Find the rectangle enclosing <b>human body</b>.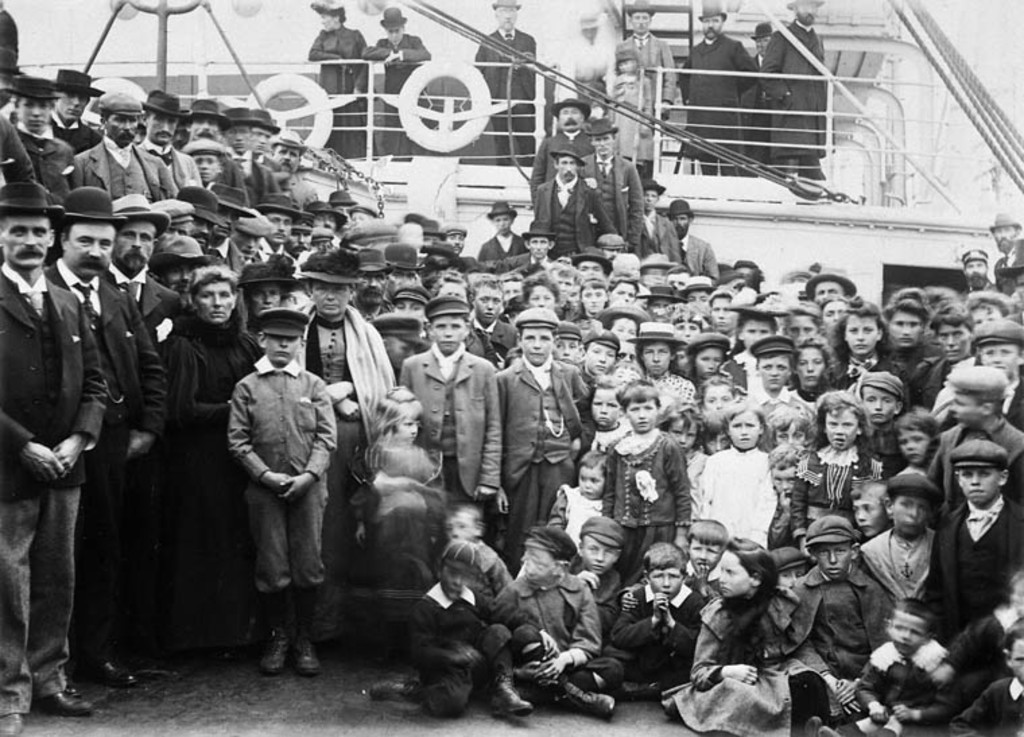
locate(140, 71, 198, 189).
